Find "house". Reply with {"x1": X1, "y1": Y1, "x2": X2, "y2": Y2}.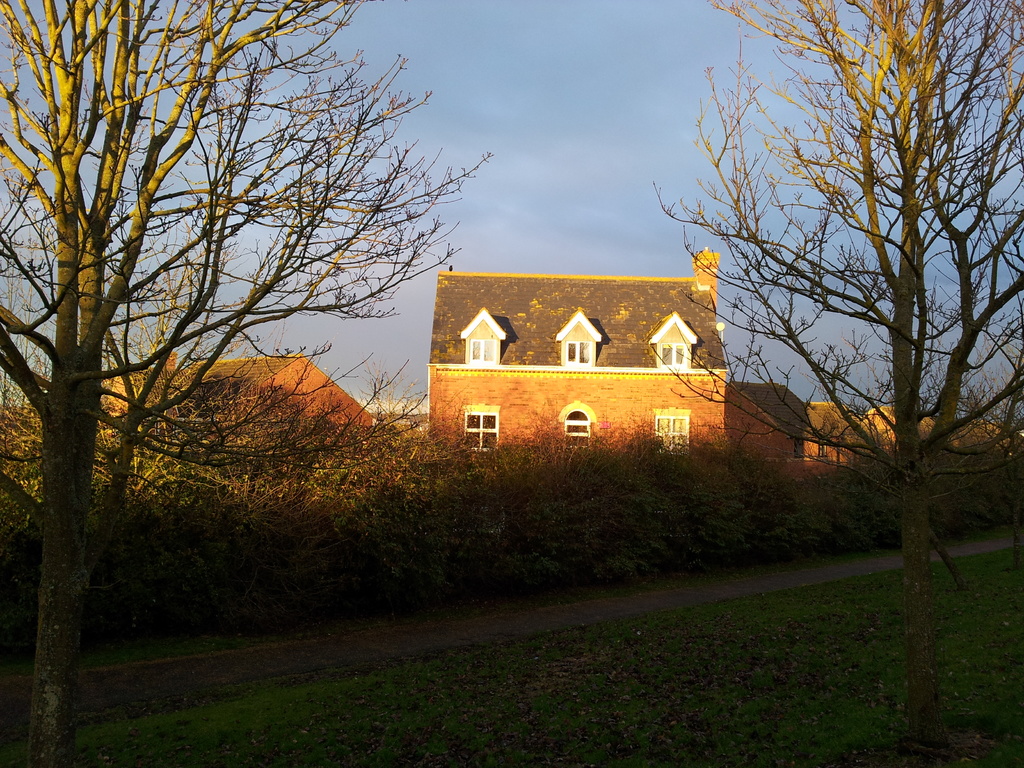
{"x1": 420, "y1": 245, "x2": 728, "y2": 474}.
